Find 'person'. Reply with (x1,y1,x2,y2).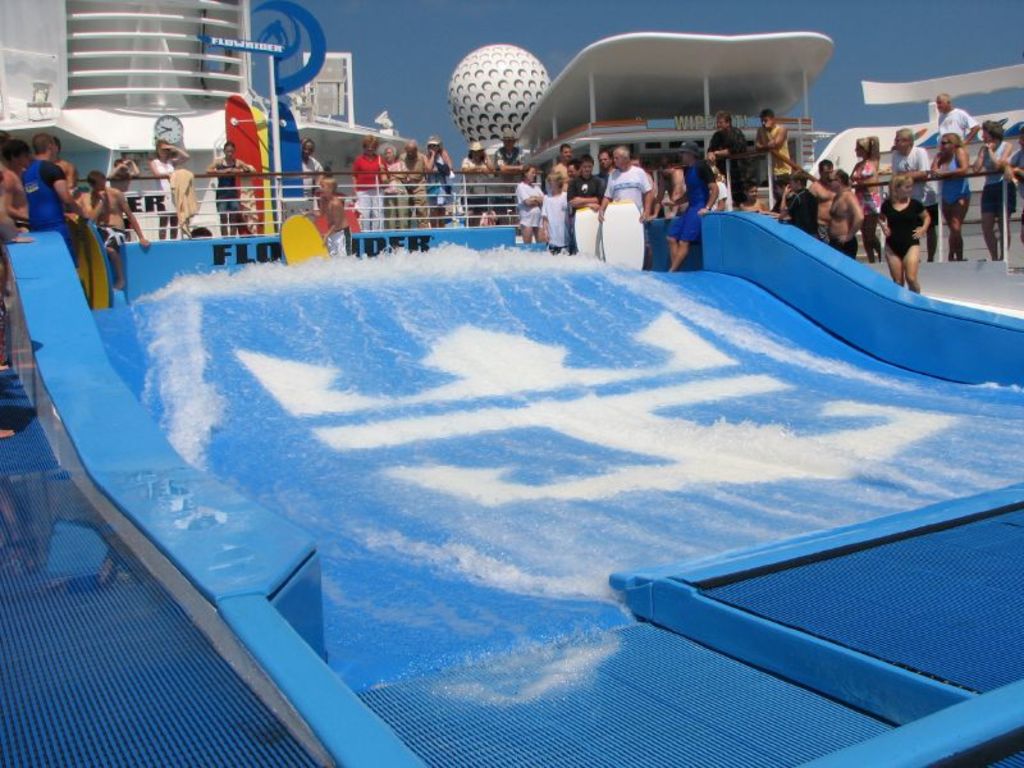
(928,127,972,261).
